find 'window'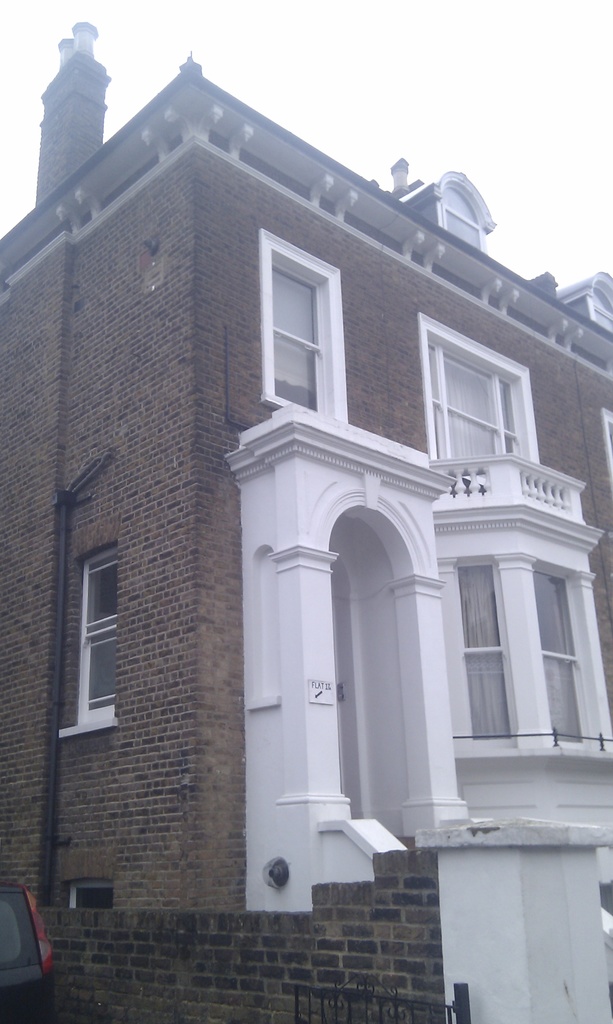
[left=244, top=230, right=344, bottom=422]
